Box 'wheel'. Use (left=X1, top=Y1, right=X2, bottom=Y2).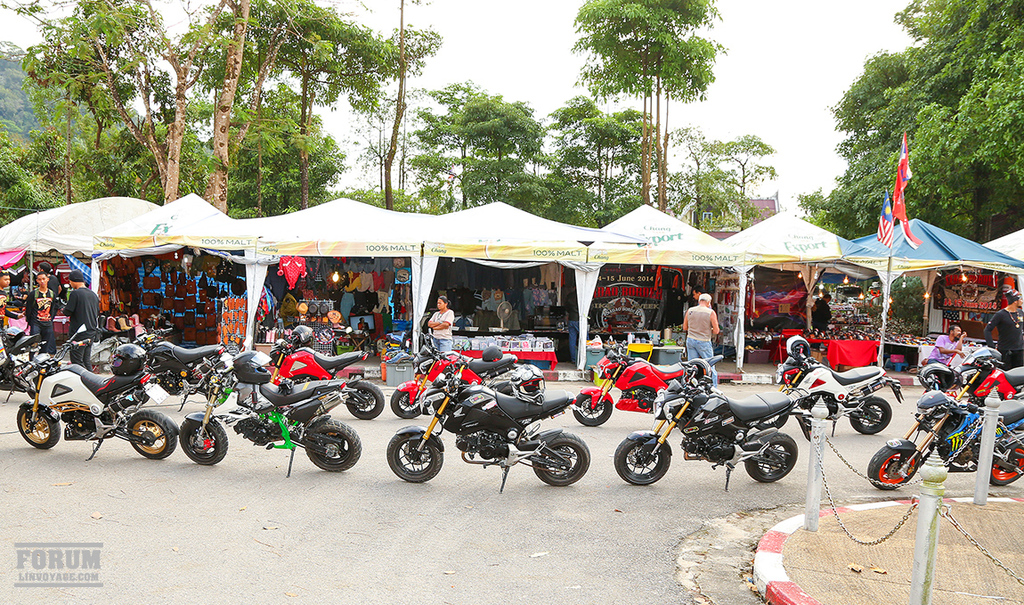
(left=849, top=397, right=891, bottom=434).
